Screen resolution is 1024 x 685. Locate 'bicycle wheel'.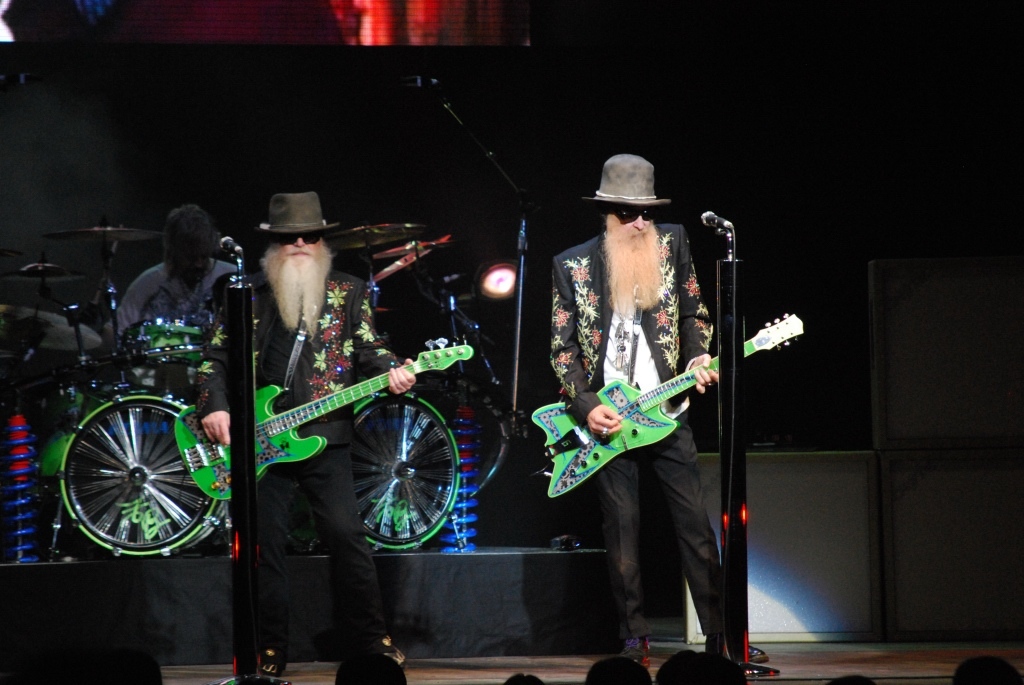
{"x1": 345, "y1": 389, "x2": 469, "y2": 552}.
